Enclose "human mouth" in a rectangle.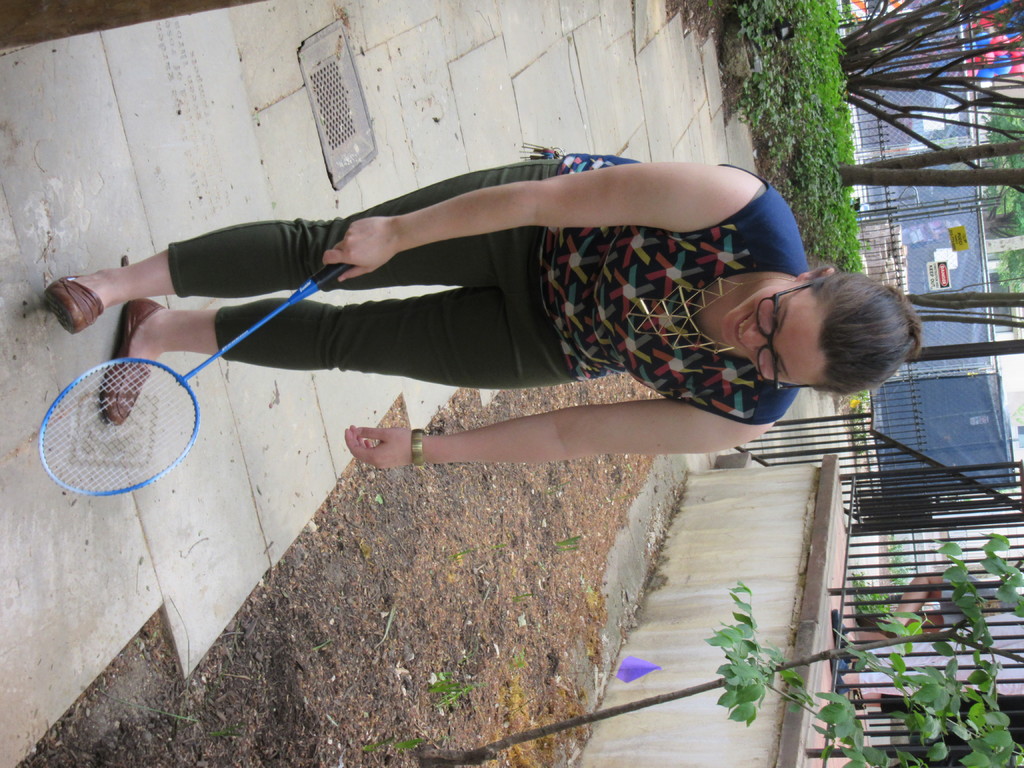
731, 309, 749, 356.
